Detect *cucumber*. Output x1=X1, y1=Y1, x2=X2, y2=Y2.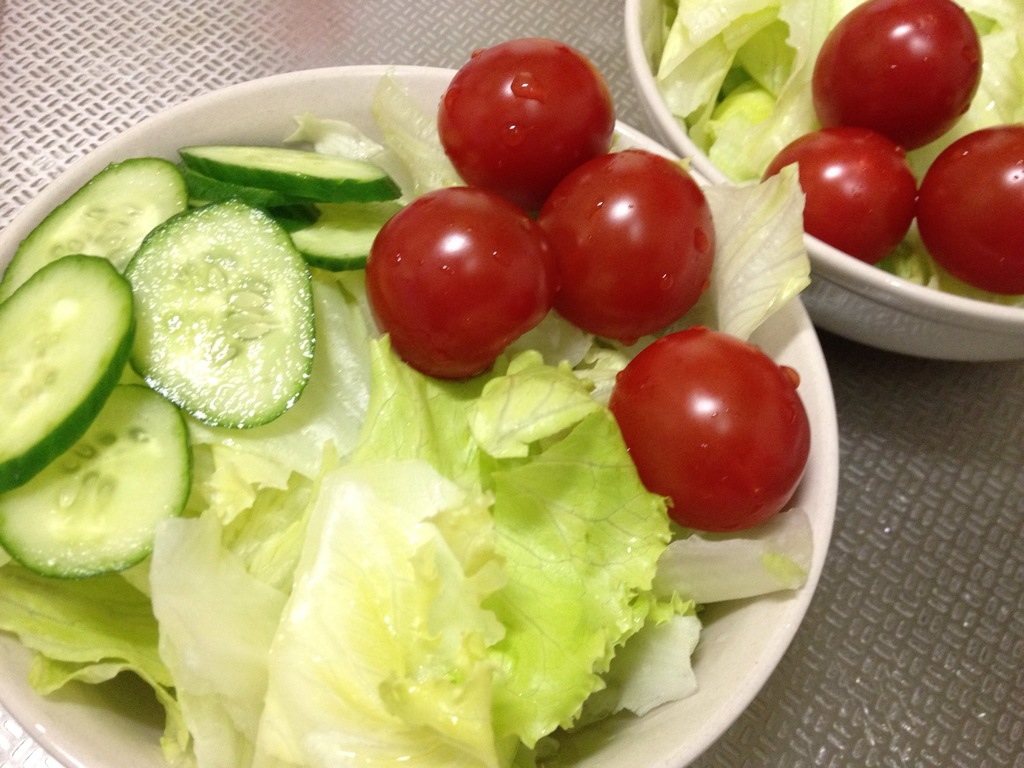
x1=124, y1=188, x2=316, y2=422.
